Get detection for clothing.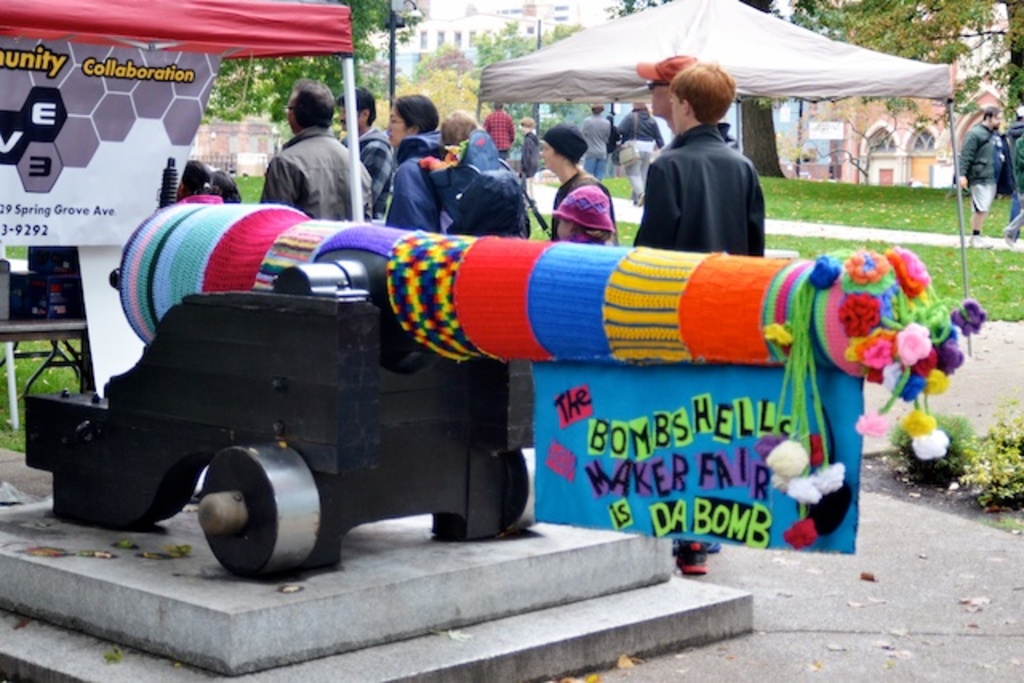
Detection: bbox(958, 122, 1005, 179).
